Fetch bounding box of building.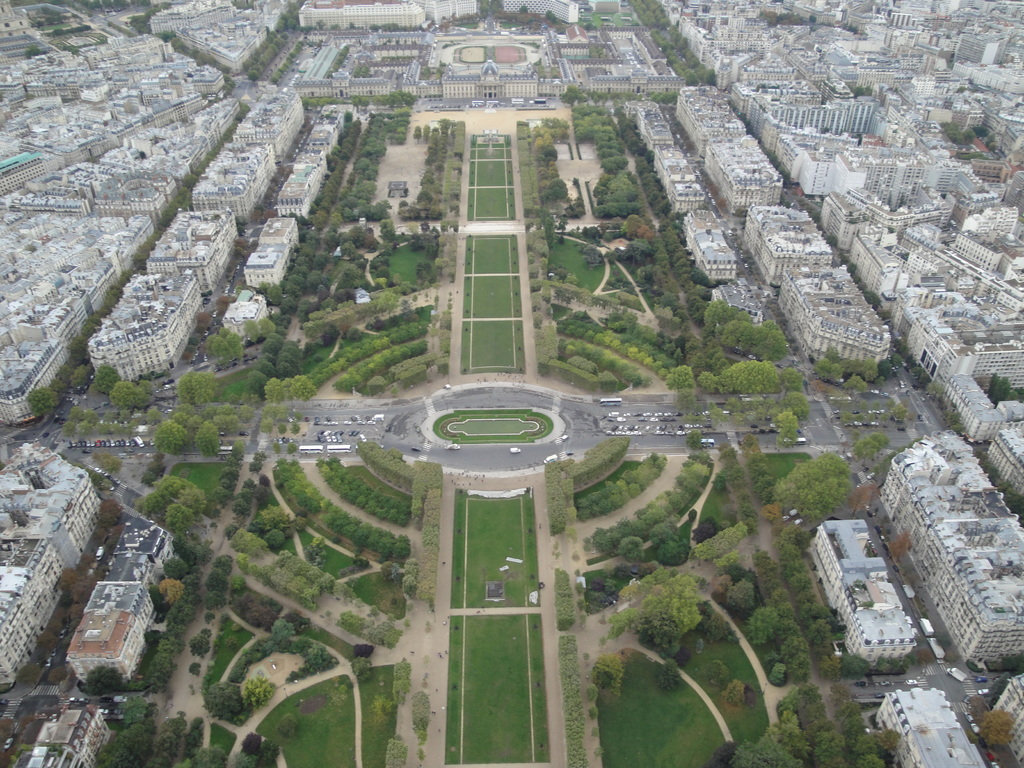
Bbox: [x1=912, y1=300, x2=1015, y2=389].
